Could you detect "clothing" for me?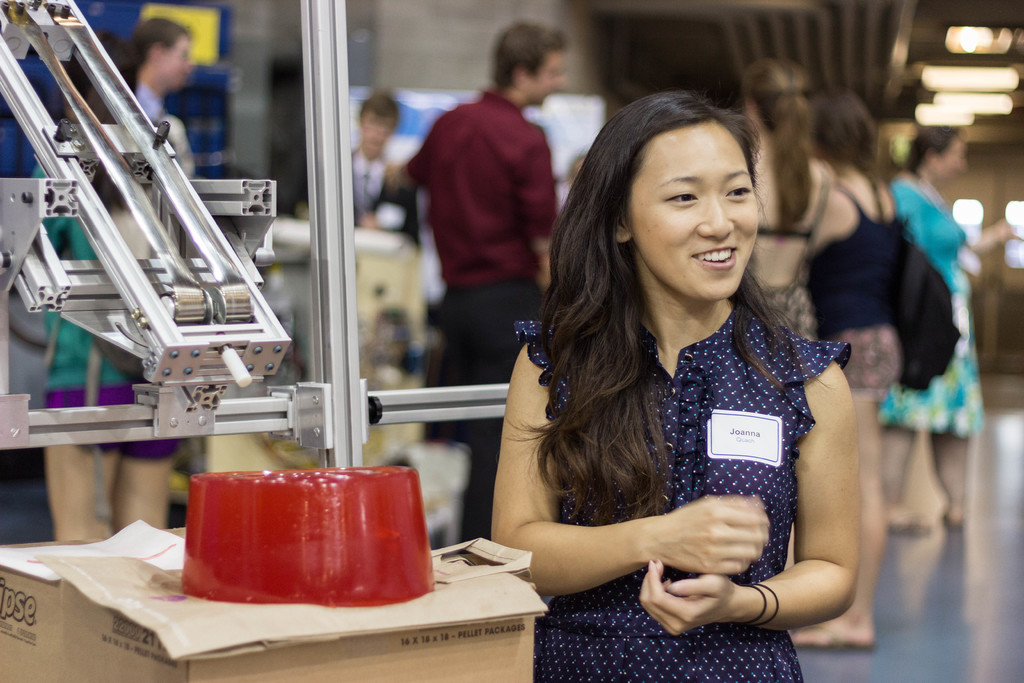
Detection result: [874,171,984,435].
